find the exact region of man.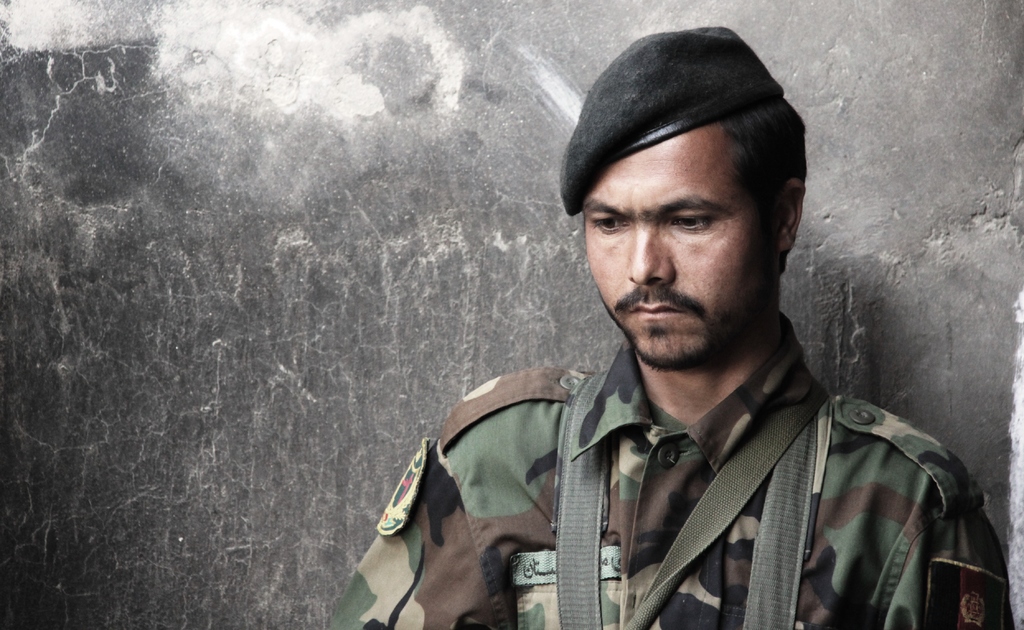
Exact region: bbox(337, 58, 1001, 610).
